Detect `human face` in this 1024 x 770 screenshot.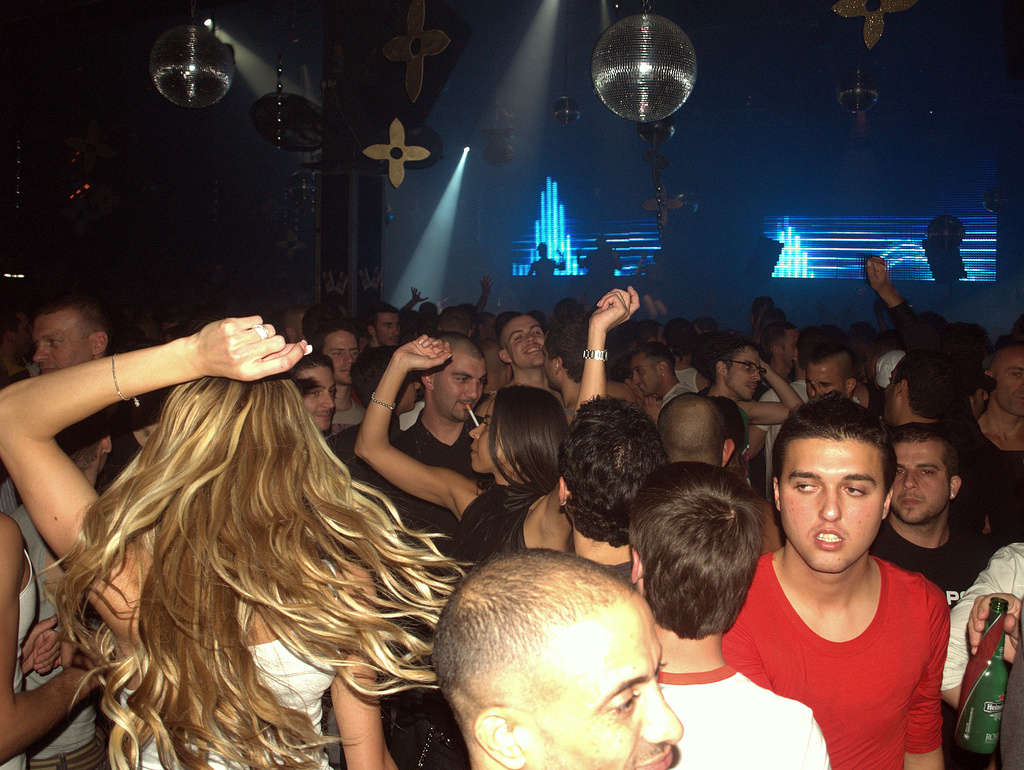
Detection: 323/330/358/382.
